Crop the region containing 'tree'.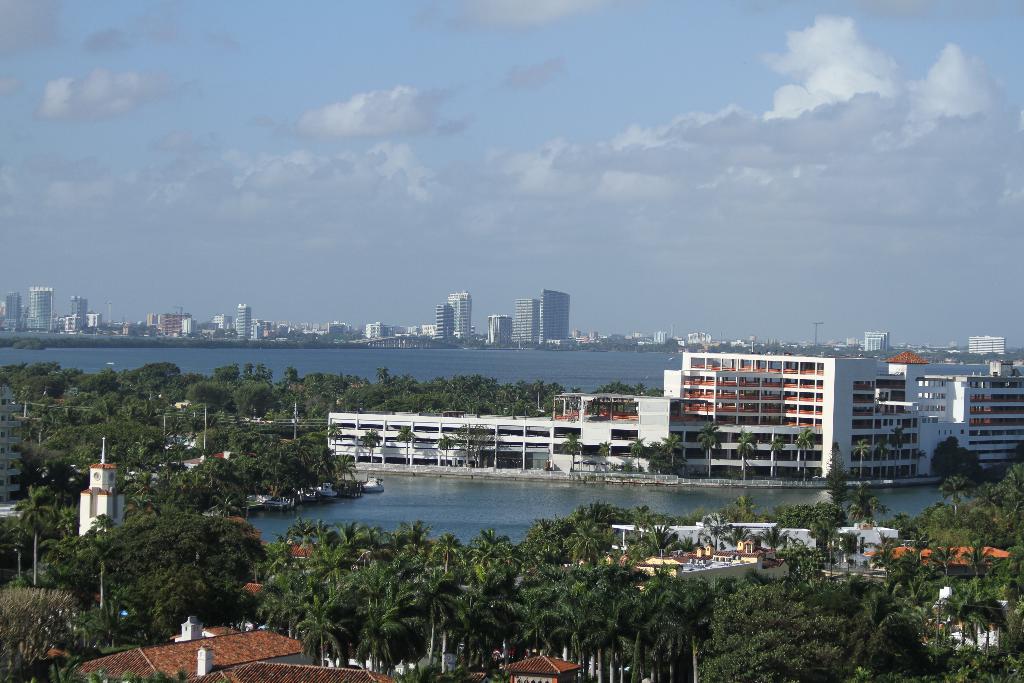
Crop region: pyautogui.locateOnScreen(927, 545, 954, 591).
